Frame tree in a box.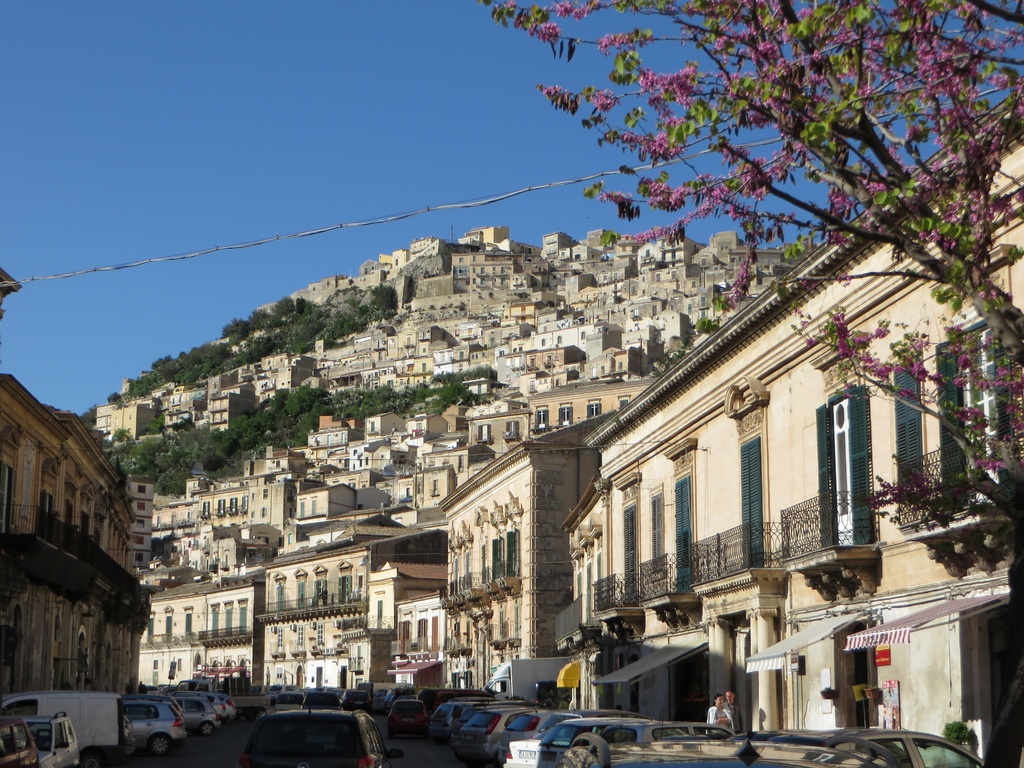
{"x1": 68, "y1": 263, "x2": 405, "y2": 414}.
